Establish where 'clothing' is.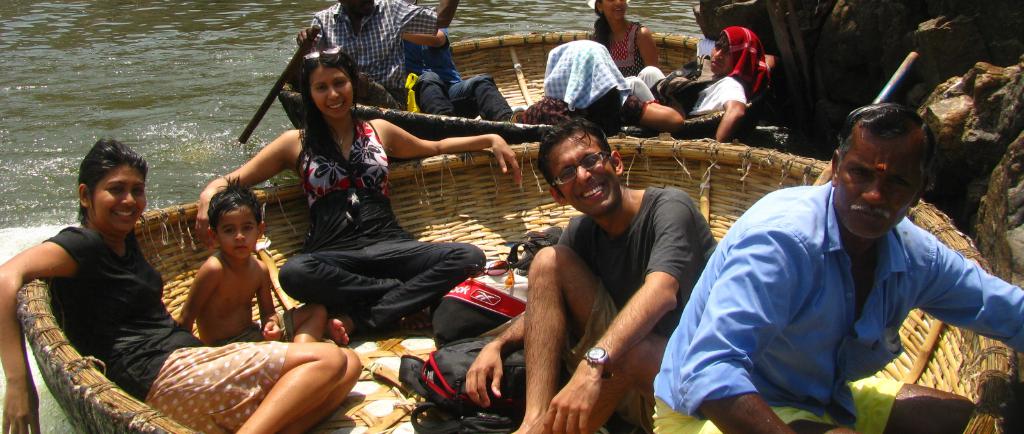
Established at [left=642, top=59, right=751, bottom=141].
